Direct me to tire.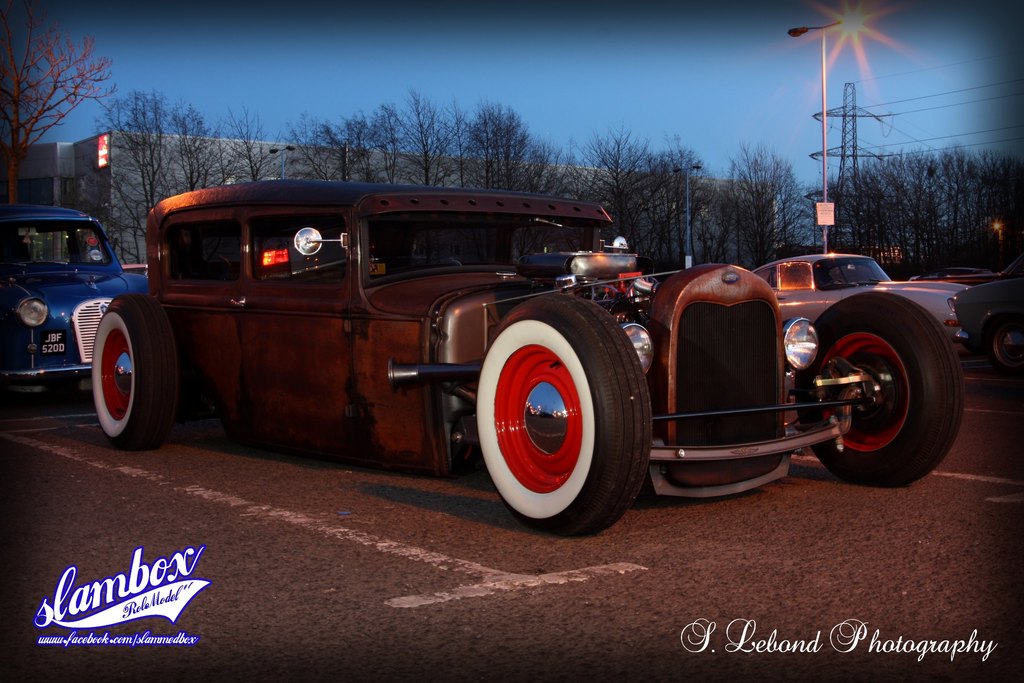
Direction: 794,290,962,484.
